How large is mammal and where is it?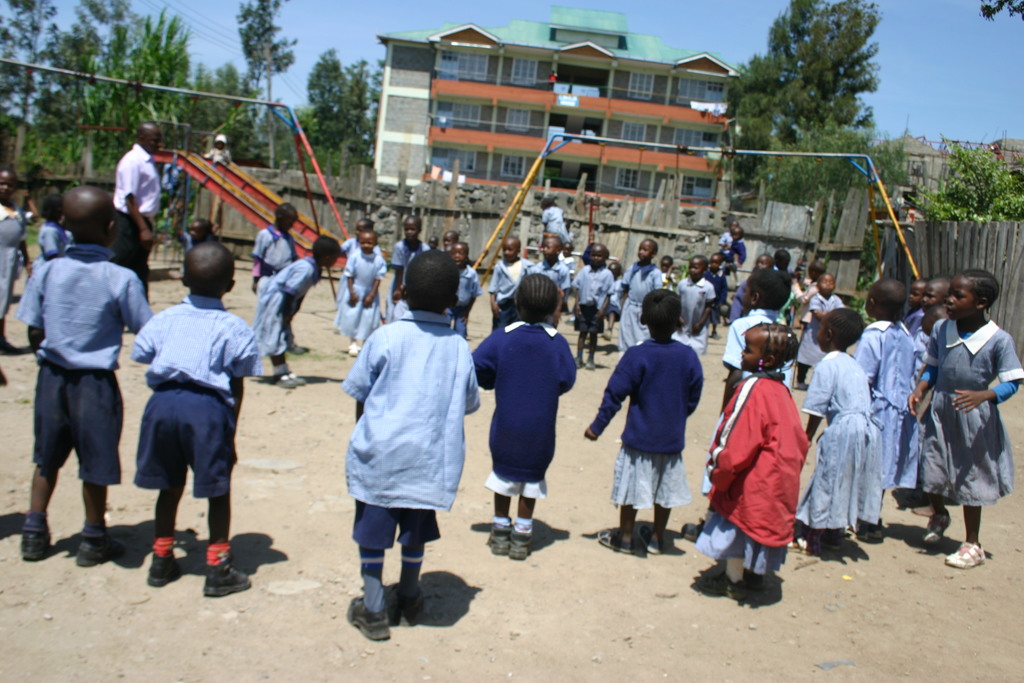
Bounding box: pyautogui.locateOnScreen(17, 189, 66, 348).
